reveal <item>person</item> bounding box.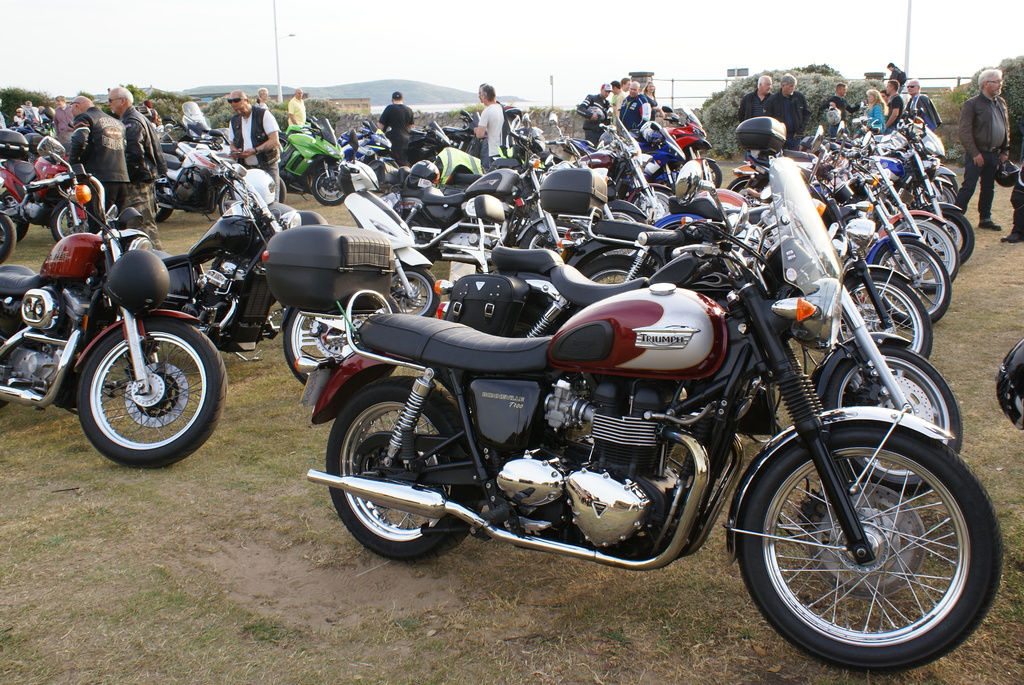
Revealed: select_region(812, 82, 865, 138).
